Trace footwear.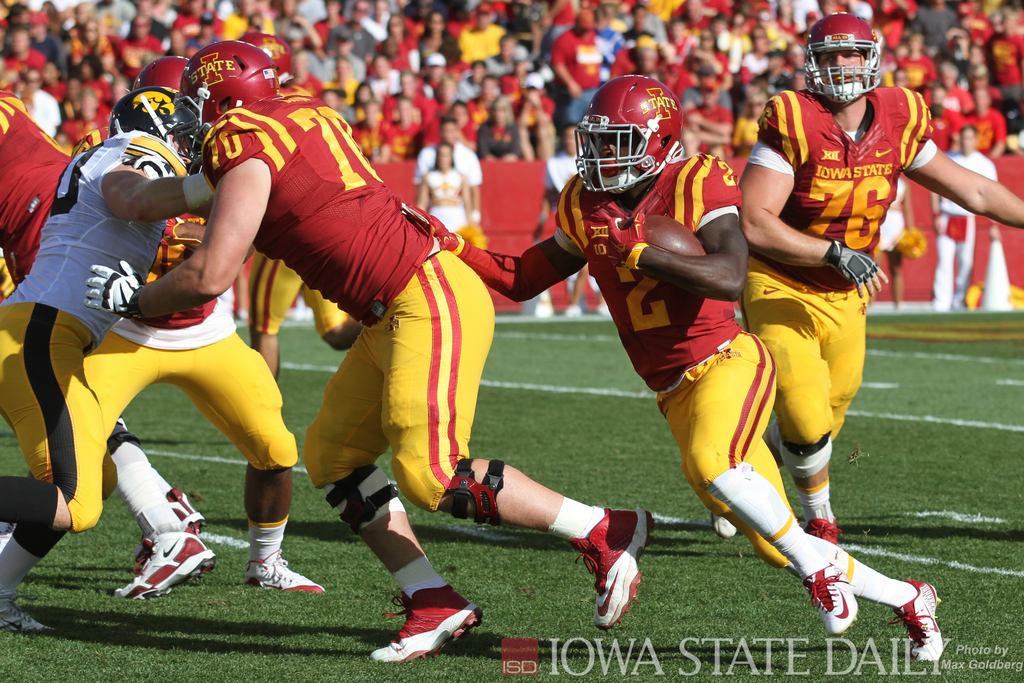
Traced to bbox(805, 514, 838, 546).
